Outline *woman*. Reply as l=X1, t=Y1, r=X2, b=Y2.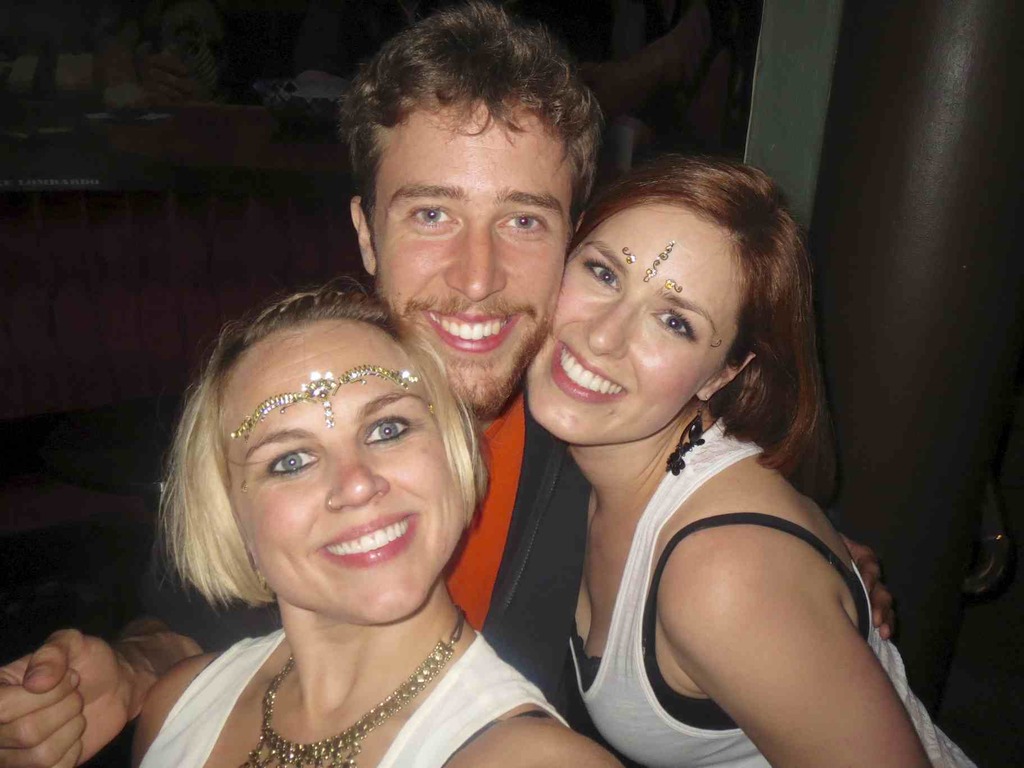
l=134, t=269, r=614, b=767.
